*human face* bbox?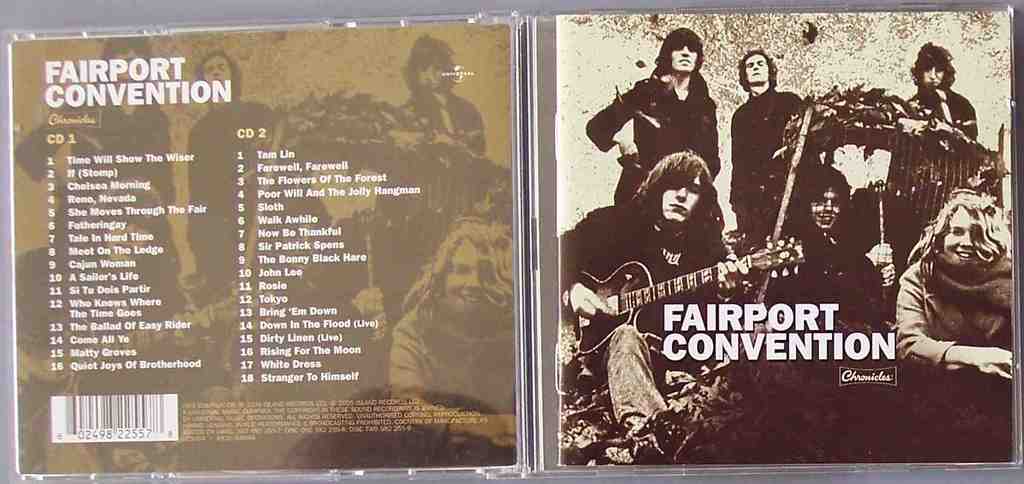
666:40:696:72
